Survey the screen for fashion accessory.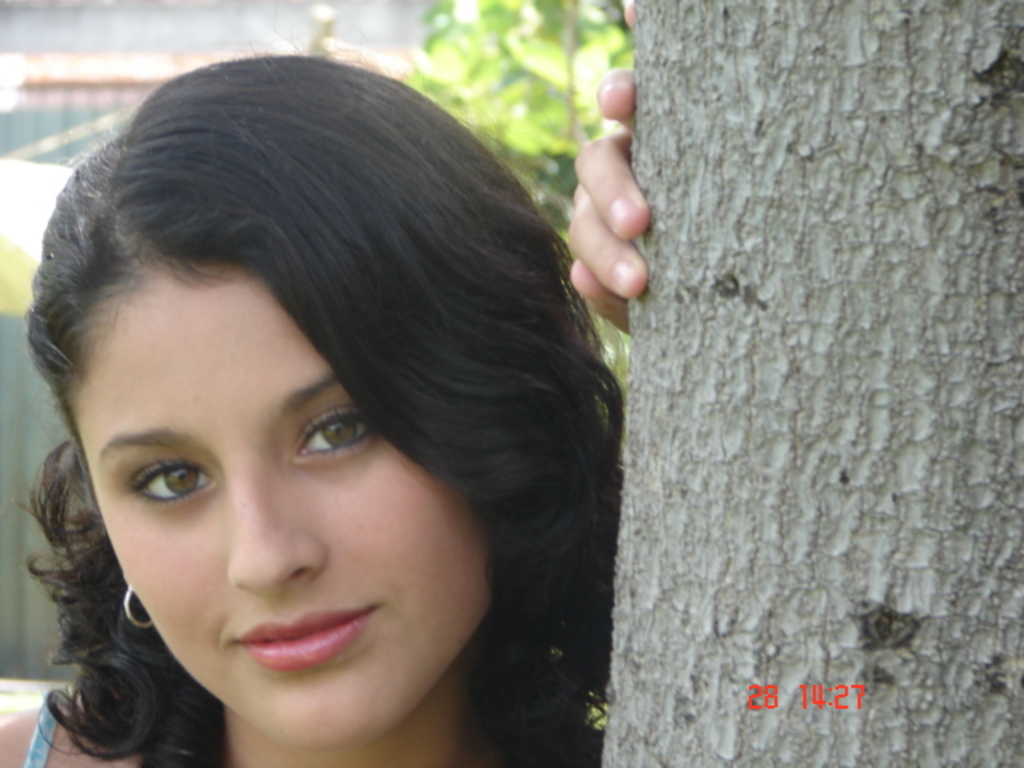
Survey found: 120:587:154:629.
